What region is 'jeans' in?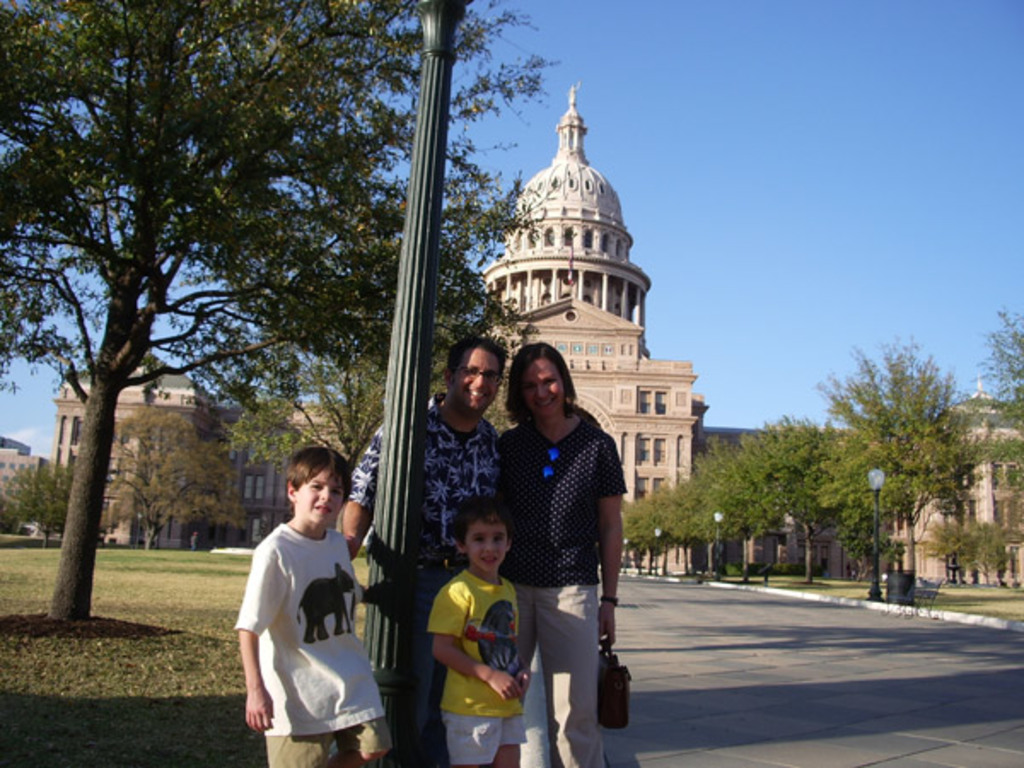
<bbox>374, 558, 463, 766</bbox>.
